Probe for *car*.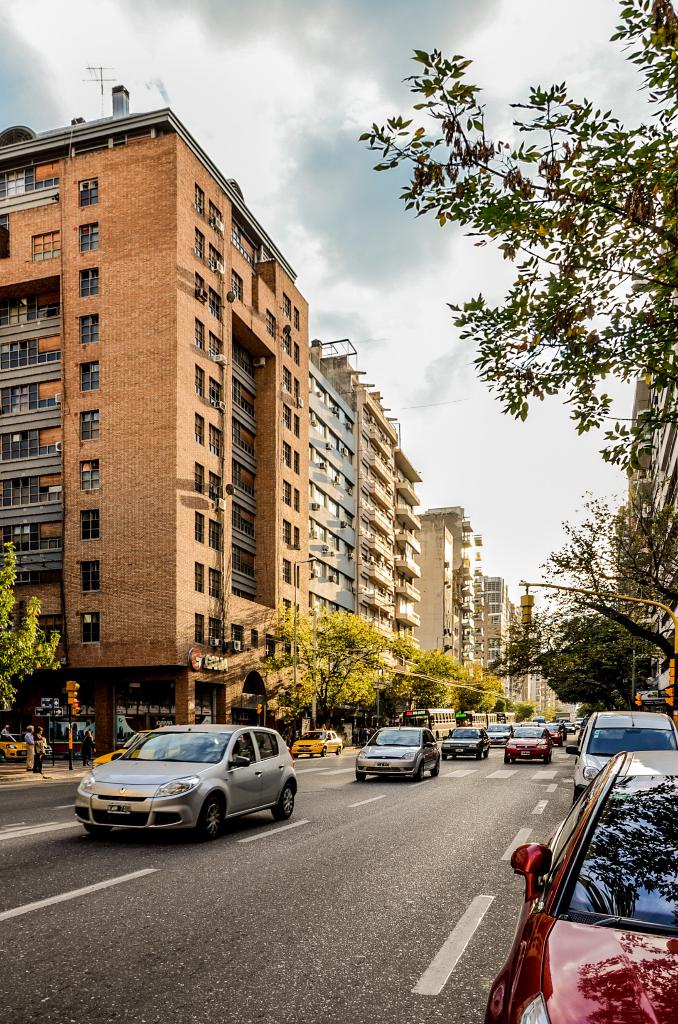
Probe result: bbox=[566, 719, 575, 732].
